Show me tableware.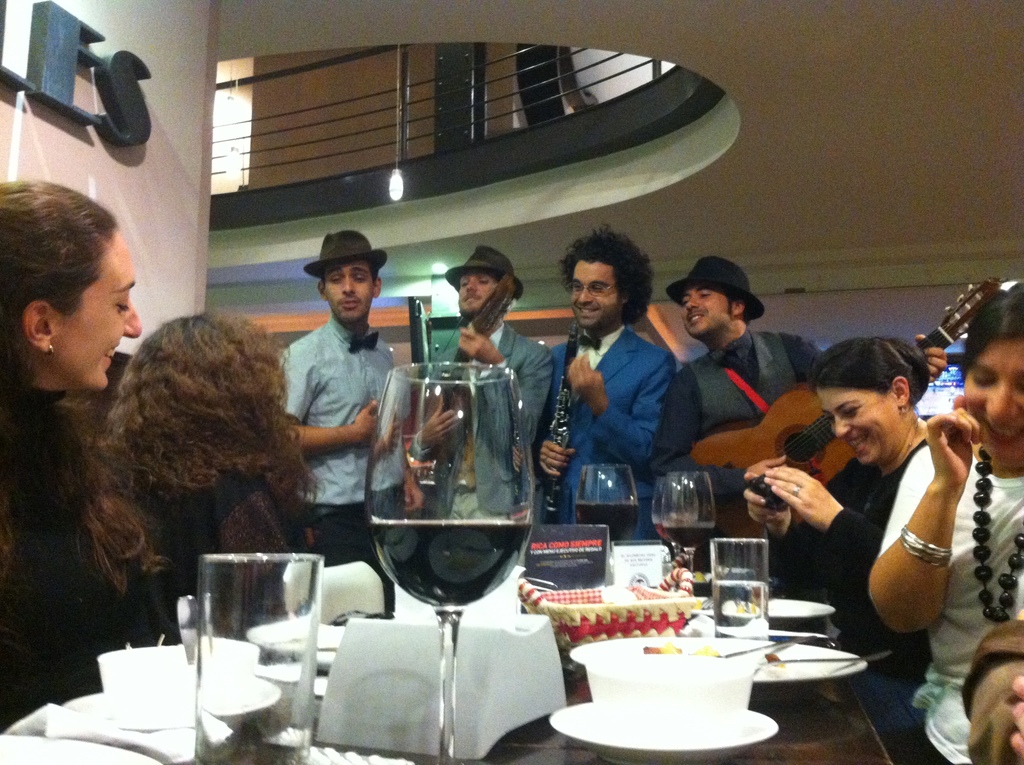
tableware is here: bbox(660, 472, 716, 576).
